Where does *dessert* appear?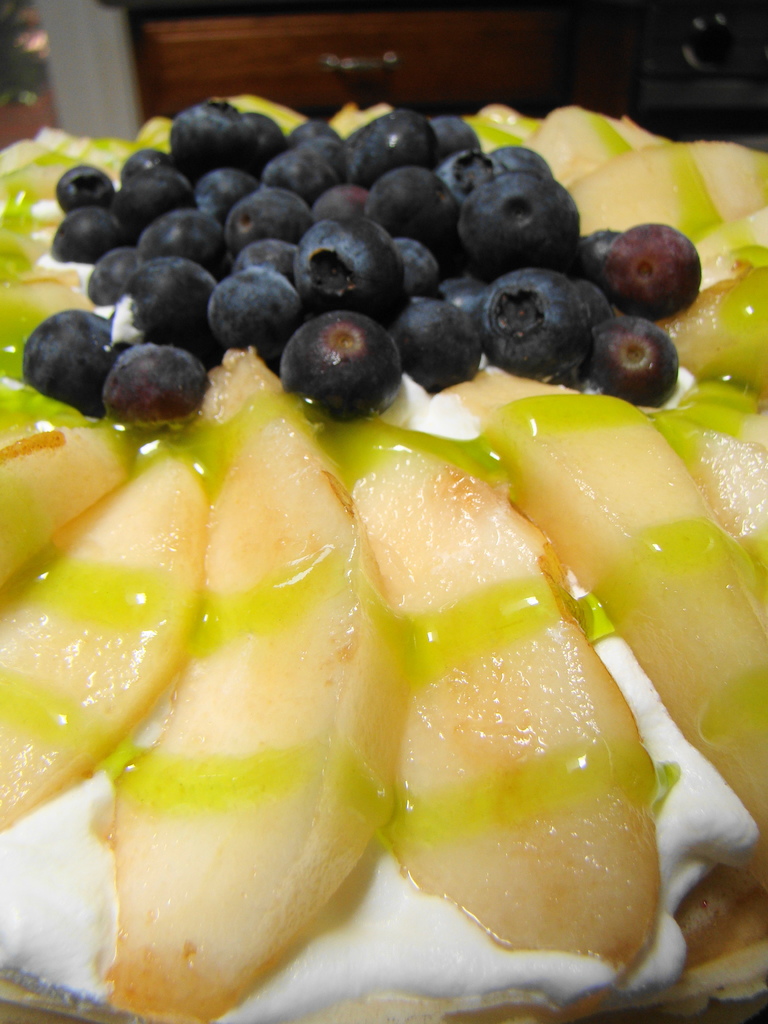
Appears at {"x1": 578, "y1": 147, "x2": 756, "y2": 241}.
